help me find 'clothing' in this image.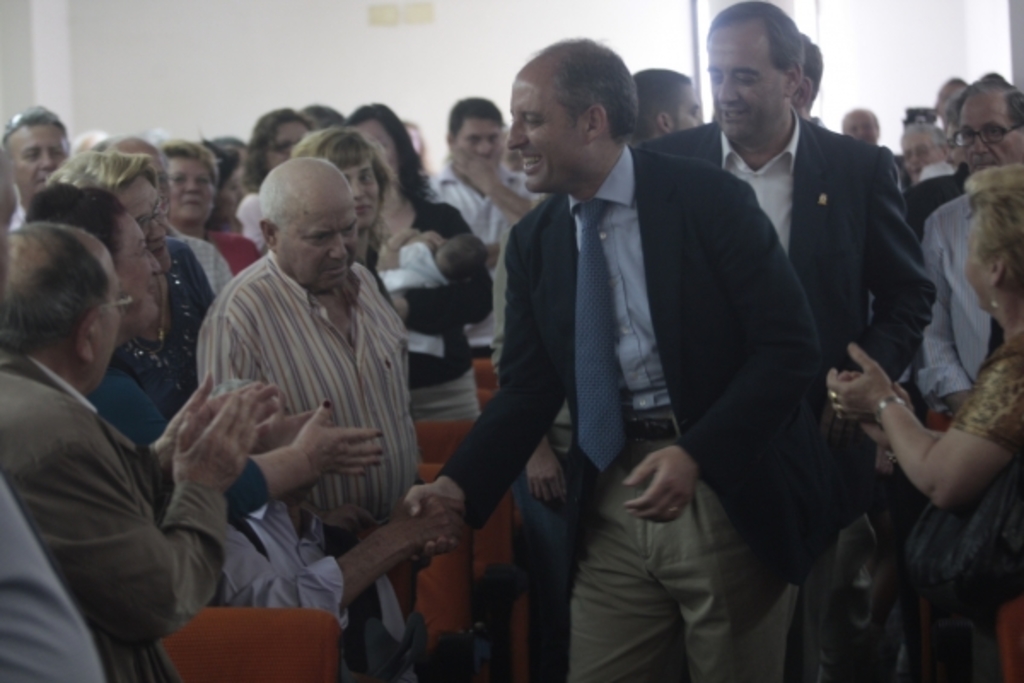
Found it: select_region(510, 125, 836, 668).
